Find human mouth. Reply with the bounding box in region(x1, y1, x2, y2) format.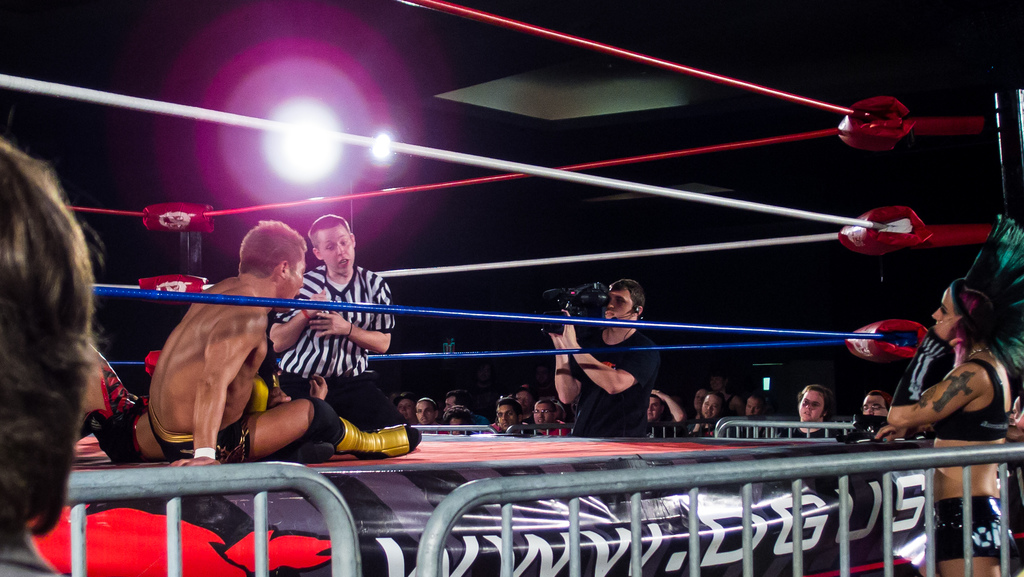
region(420, 415, 428, 423).
